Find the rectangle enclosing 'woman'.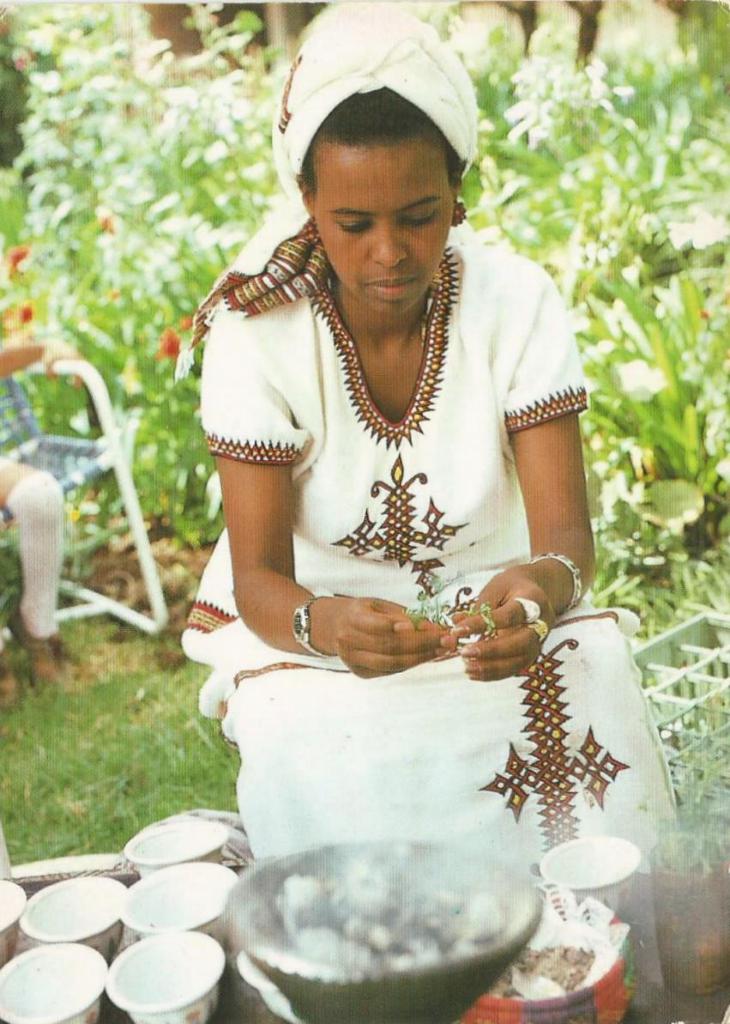
detection(161, 23, 622, 957).
